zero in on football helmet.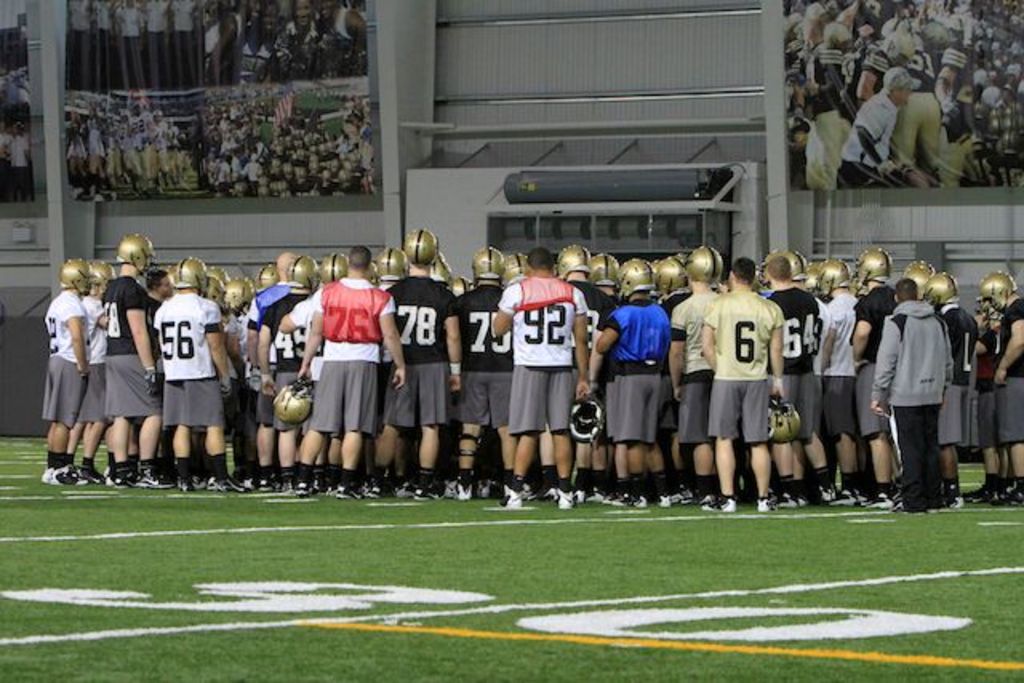
Zeroed in: BBox(906, 258, 938, 294).
